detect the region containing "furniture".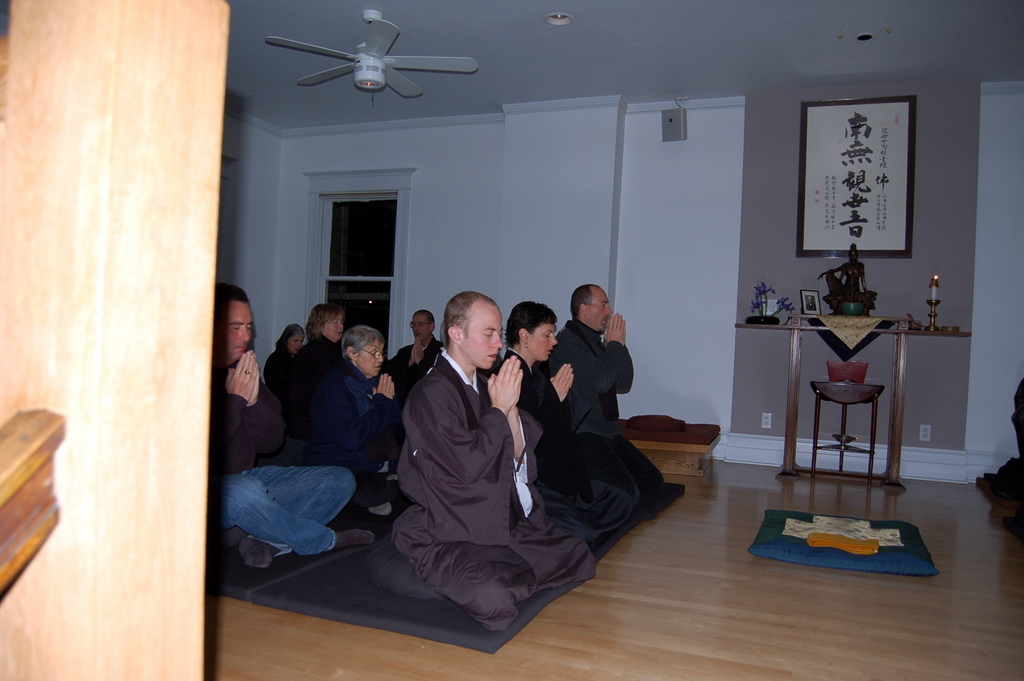
[615, 415, 721, 478].
